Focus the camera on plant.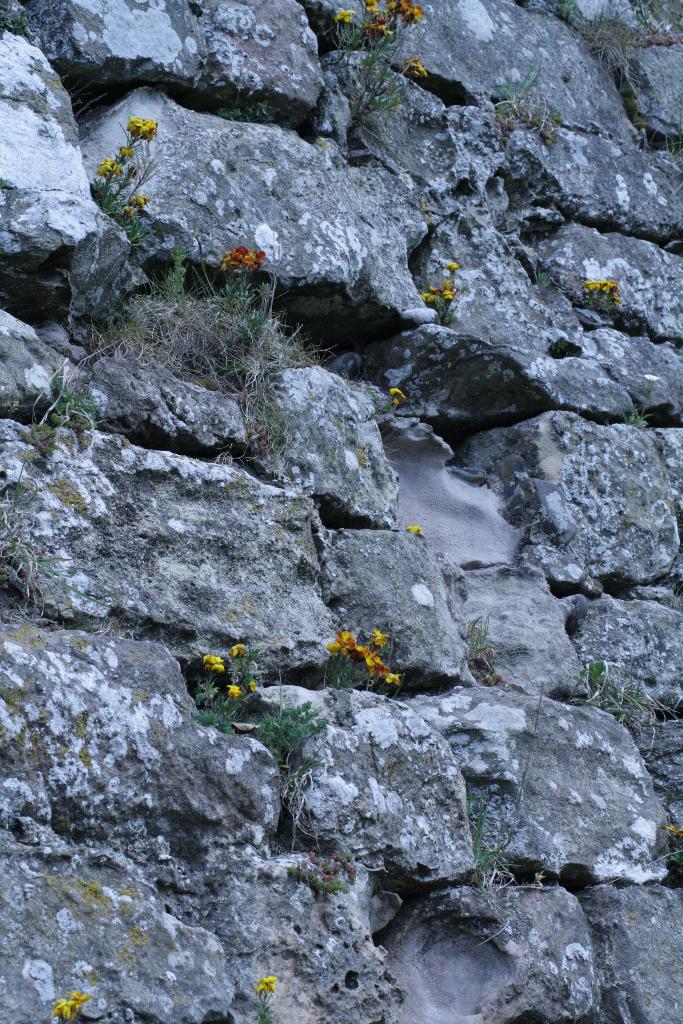
Focus region: [x1=334, y1=616, x2=402, y2=697].
